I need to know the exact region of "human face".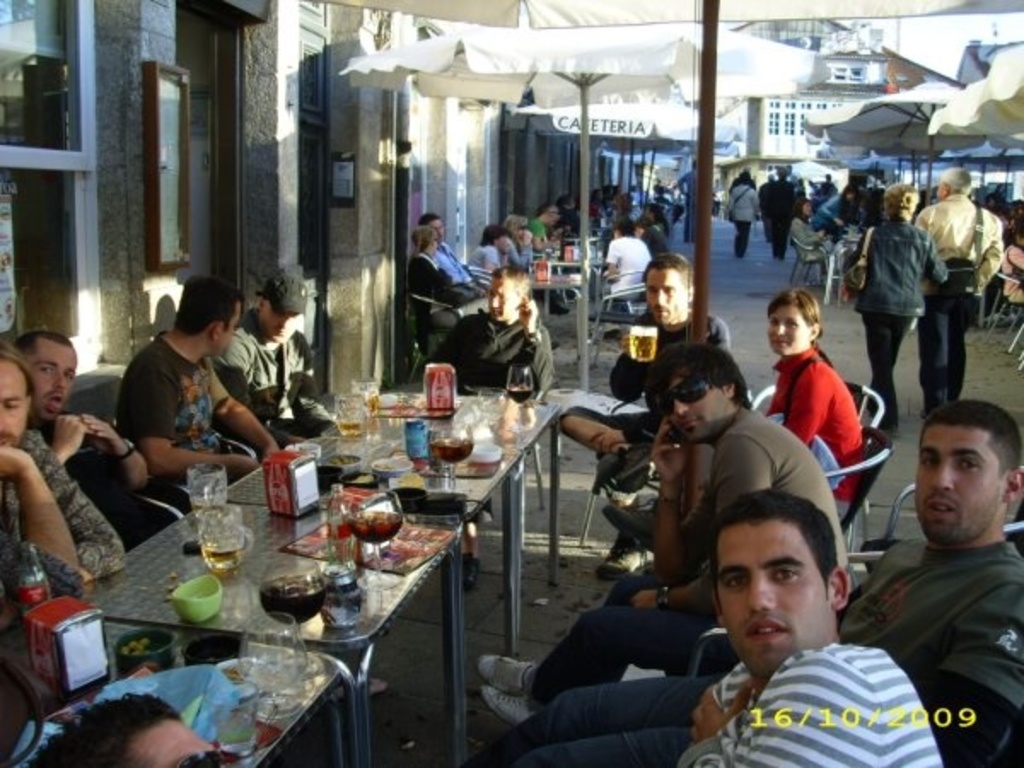
Region: bbox(713, 536, 833, 674).
